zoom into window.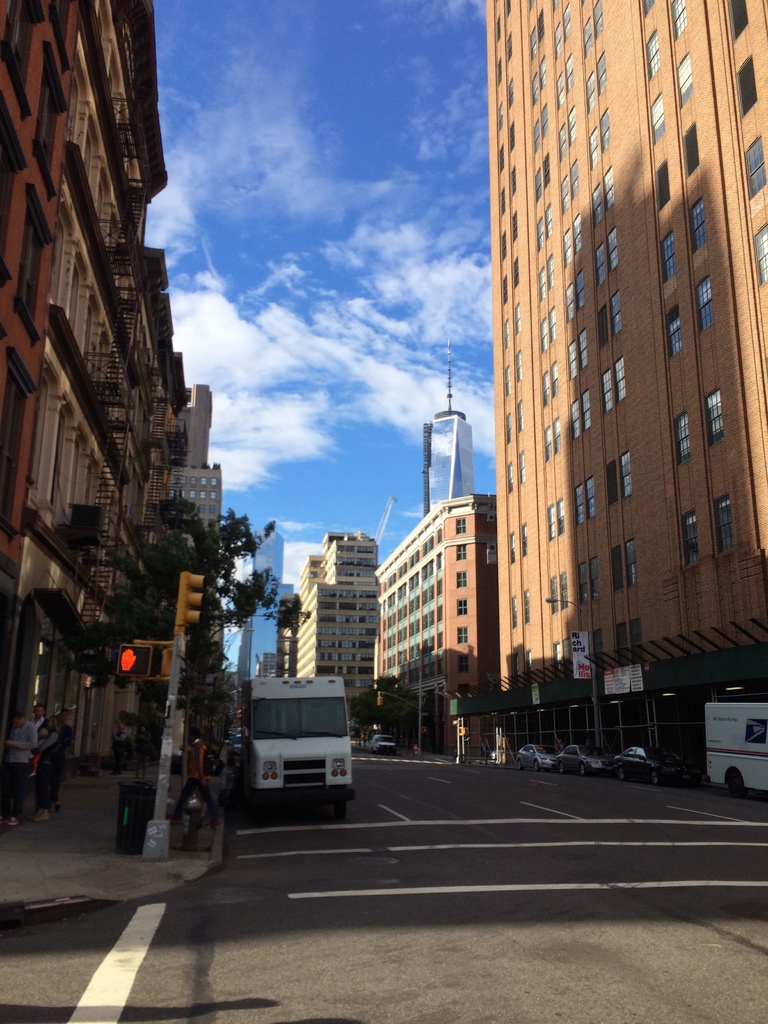
Zoom target: crop(540, 262, 547, 305).
